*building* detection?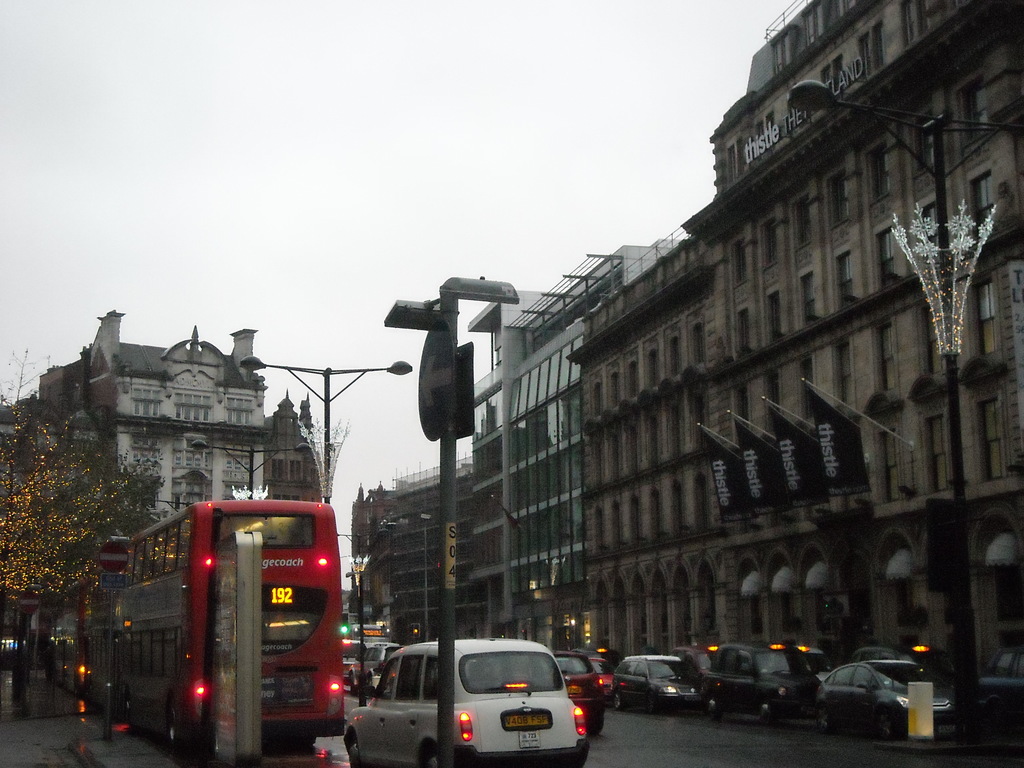
select_region(681, 0, 1023, 696)
